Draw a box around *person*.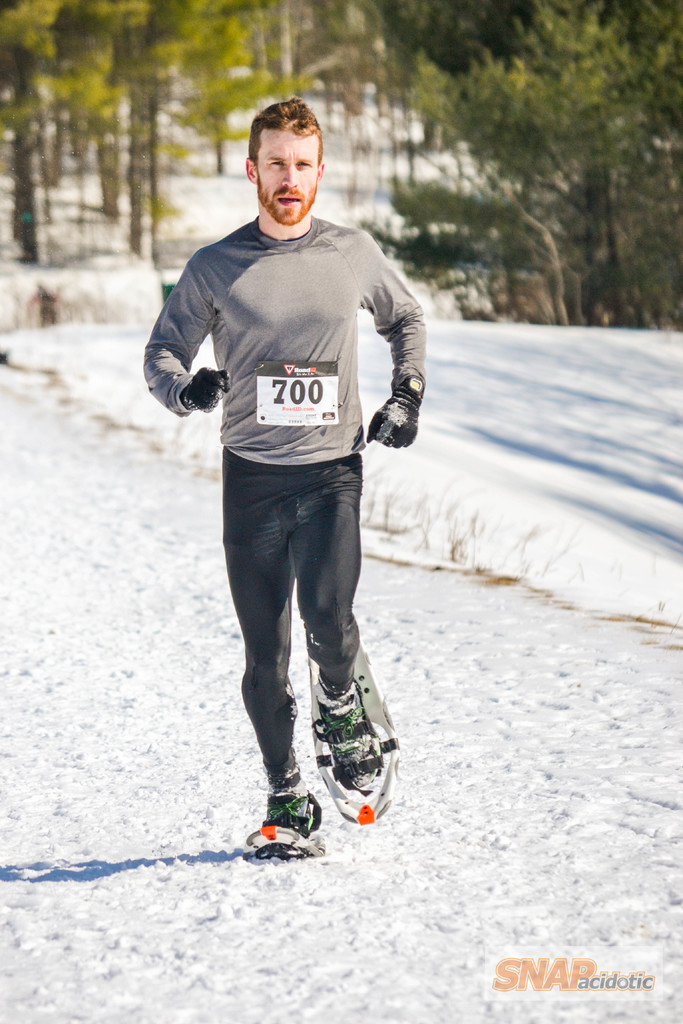
[144, 95, 432, 848].
